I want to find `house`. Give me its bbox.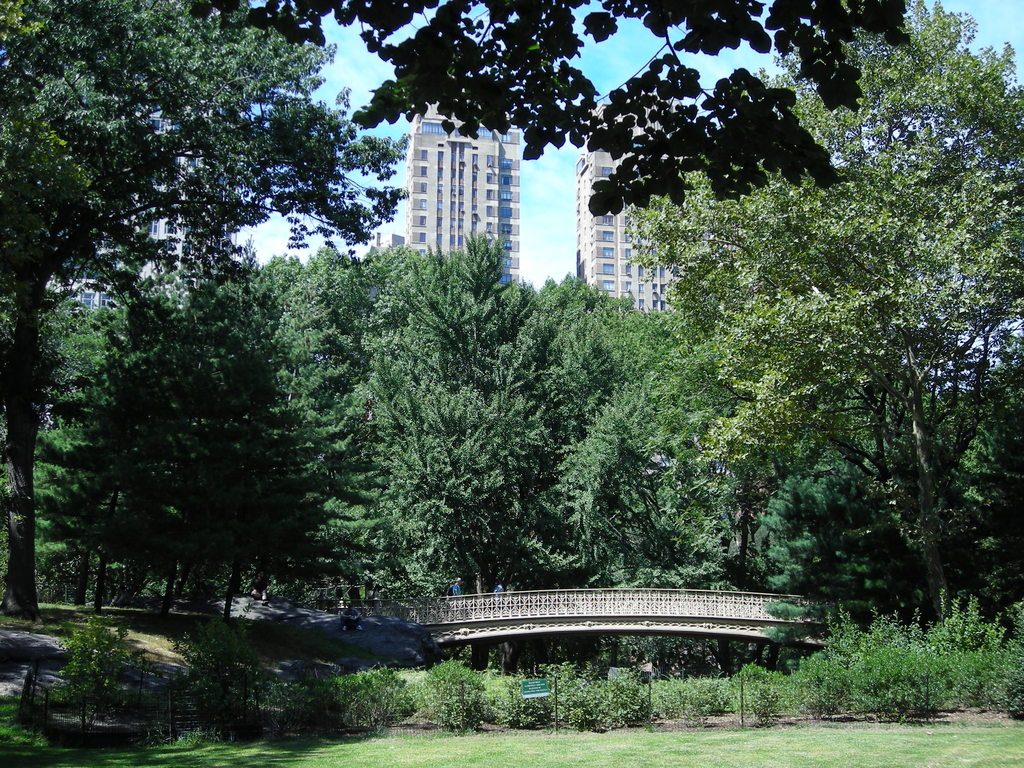
bbox(404, 105, 520, 284).
